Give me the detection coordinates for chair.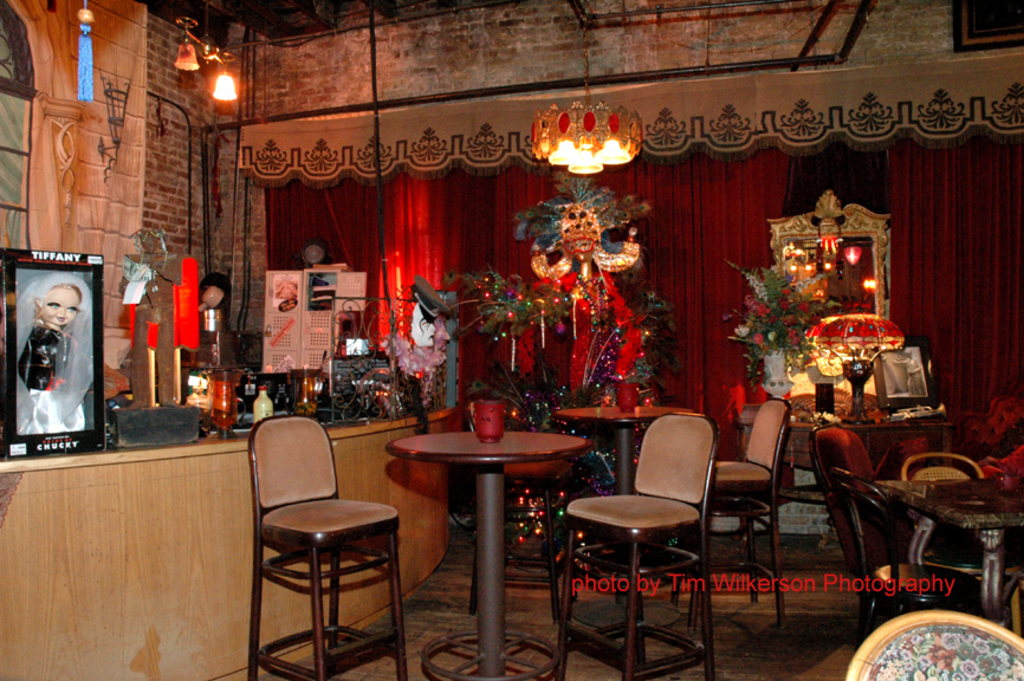
pyautogui.locateOnScreen(225, 411, 414, 662).
